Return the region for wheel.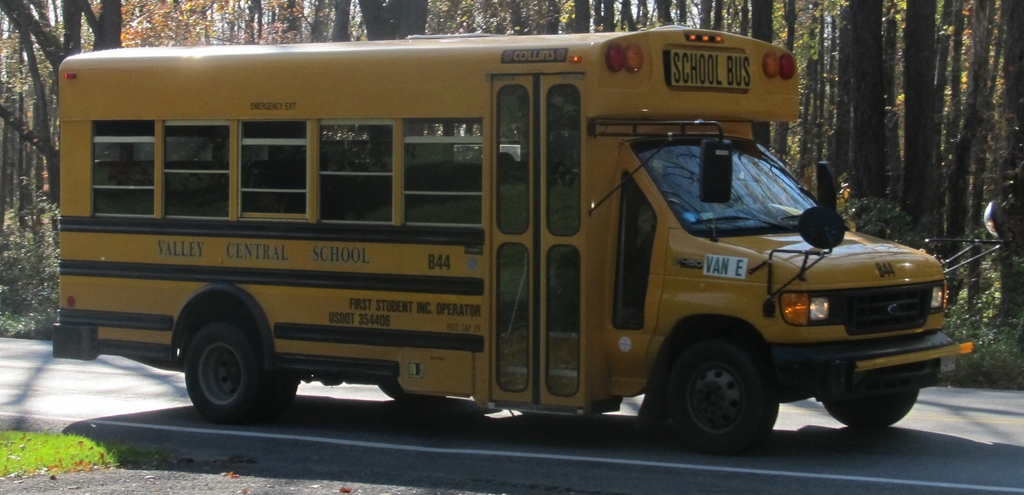
detection(828, 392, 919, 428).
